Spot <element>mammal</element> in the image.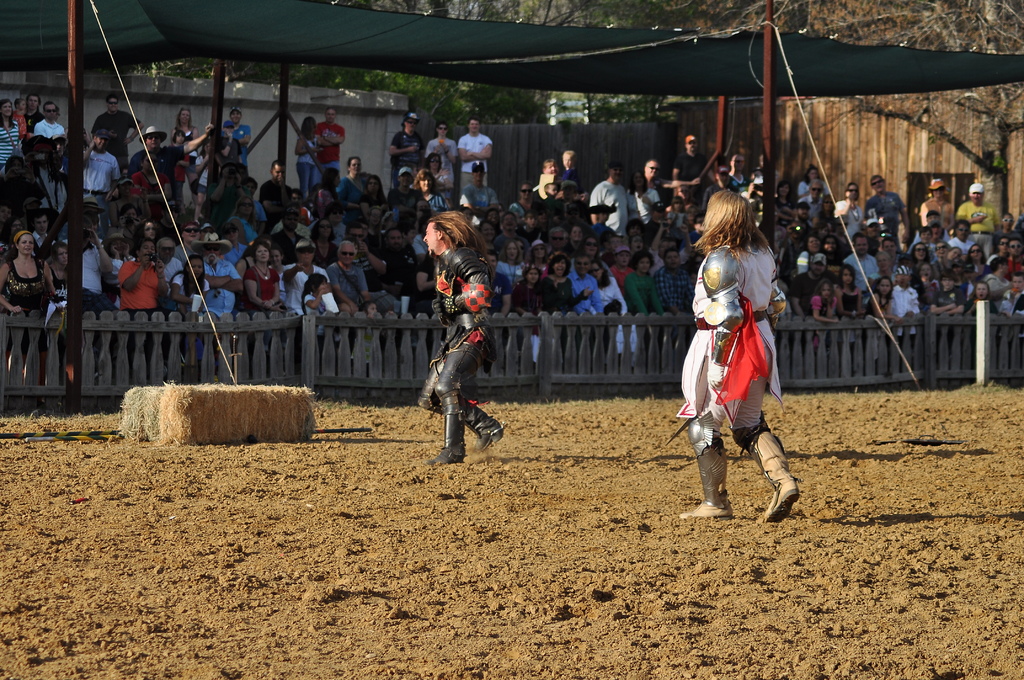
<element>mammal</element> found at 678/186/804/516.
